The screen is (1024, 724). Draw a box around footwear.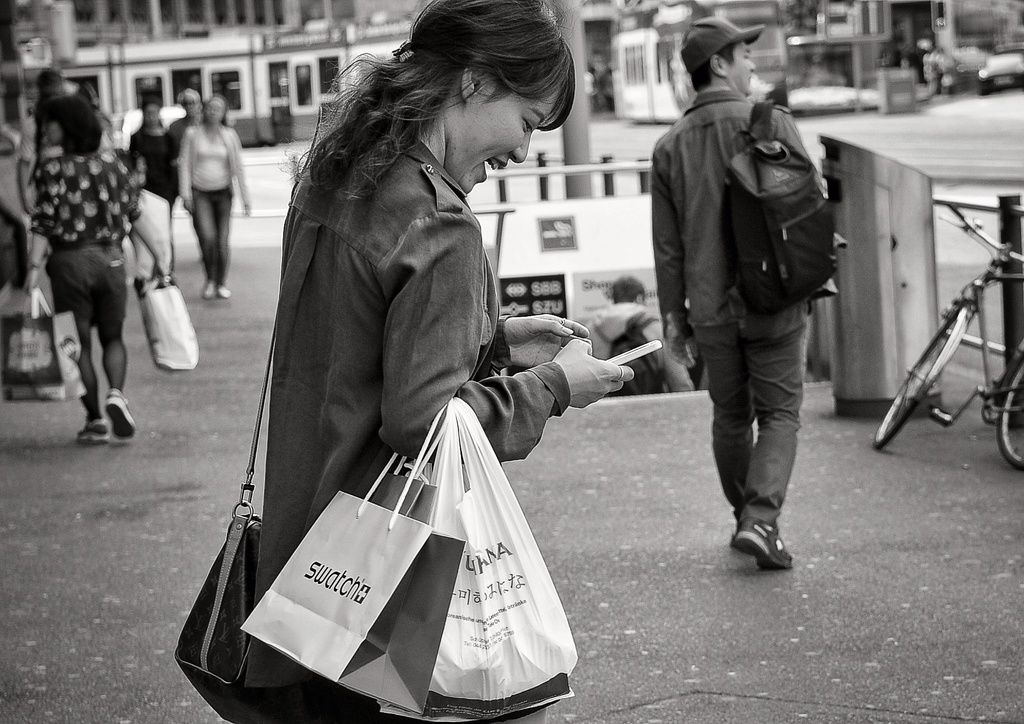
crop(110, 389, 140, 438).
